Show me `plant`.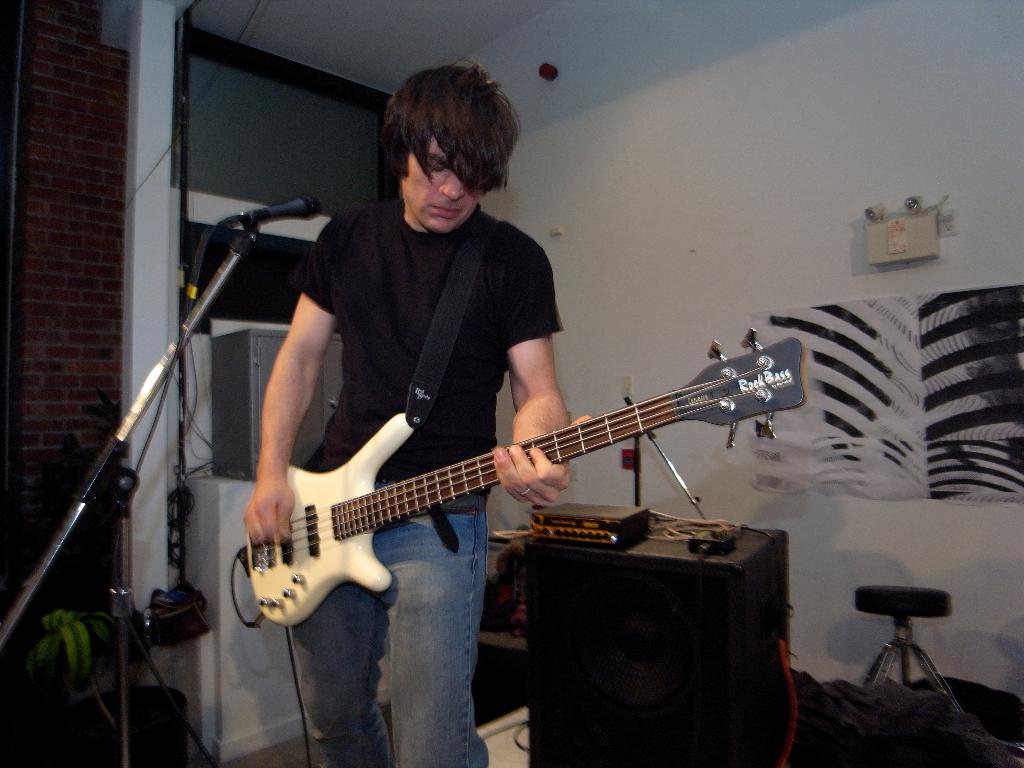
`plant` is here: pyautogui.locateOnScreen(38, 601, 123, 741).
